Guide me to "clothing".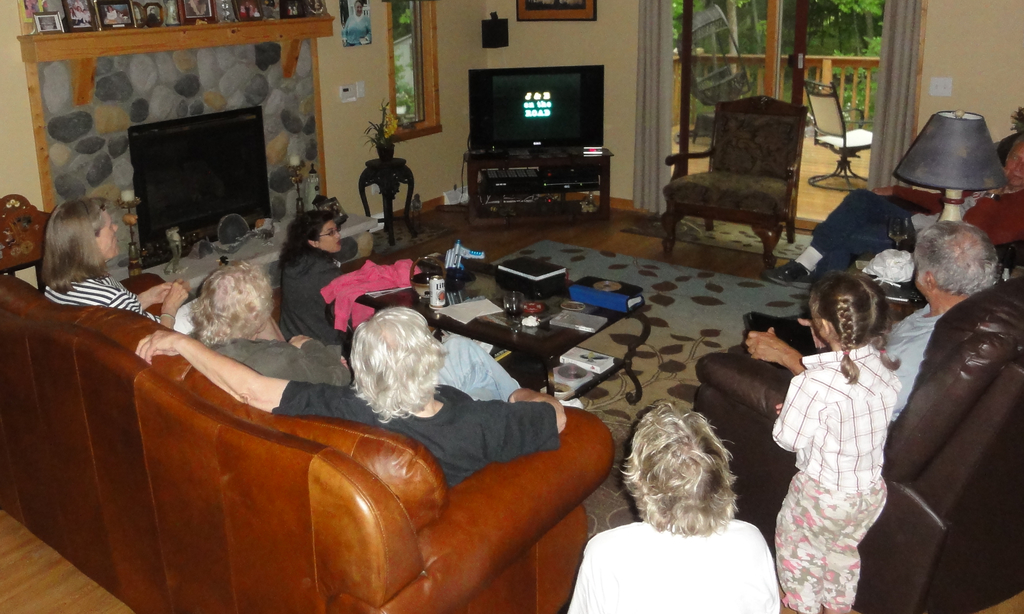
Guidance: crop(813, 187, 987, 276).
